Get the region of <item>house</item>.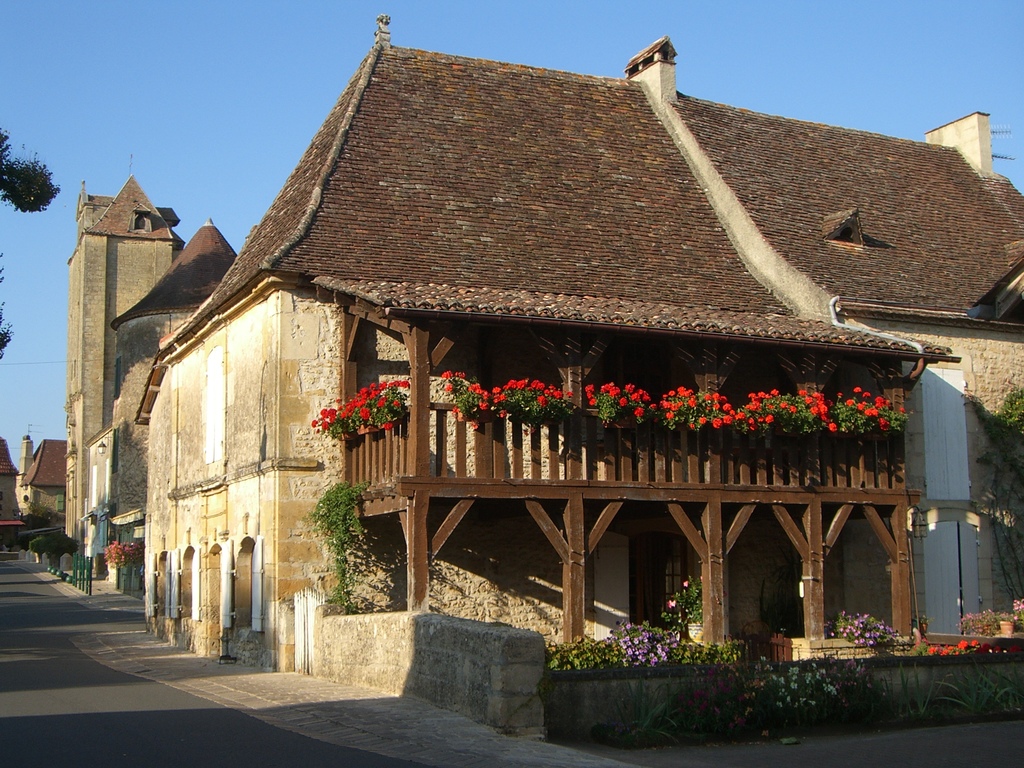
Rect(99, 10, 1023, 745).
